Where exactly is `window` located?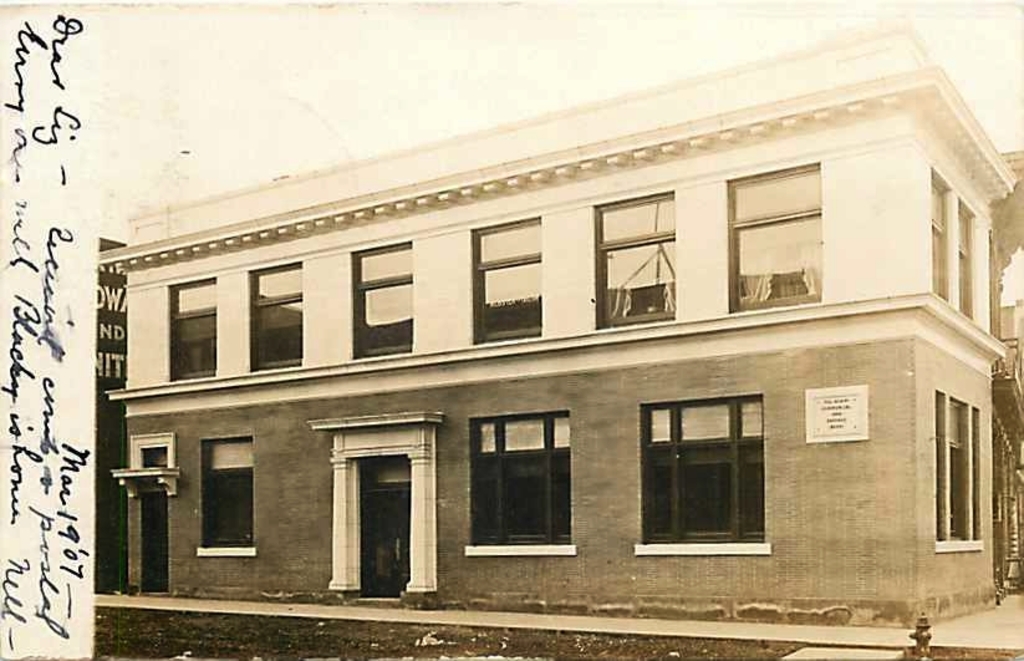
Its bounding box is box=[194, 436, 258, 556].
